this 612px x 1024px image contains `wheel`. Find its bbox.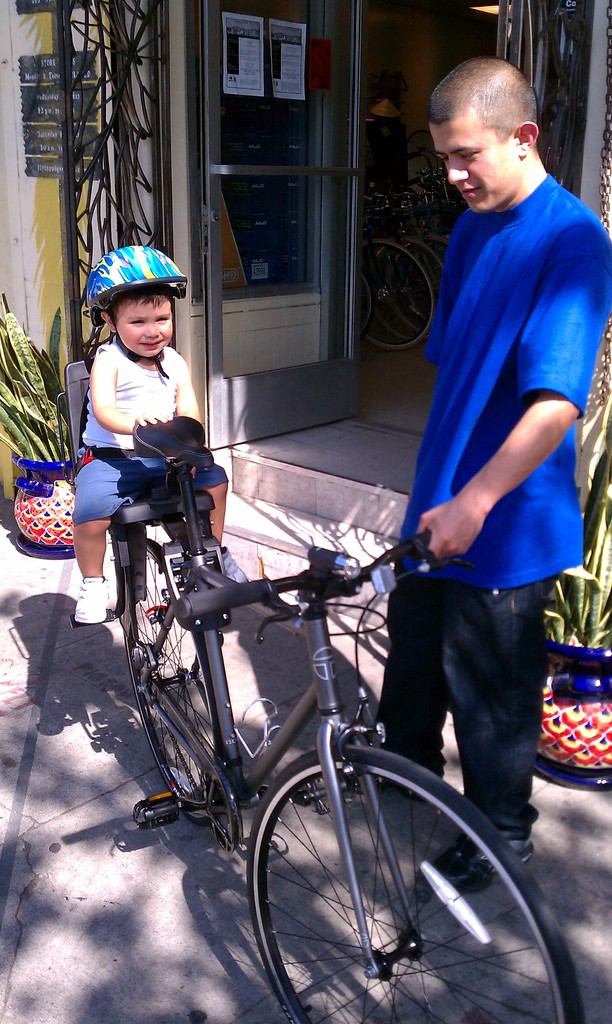
l=244, t=744, r=582, b=1023.
